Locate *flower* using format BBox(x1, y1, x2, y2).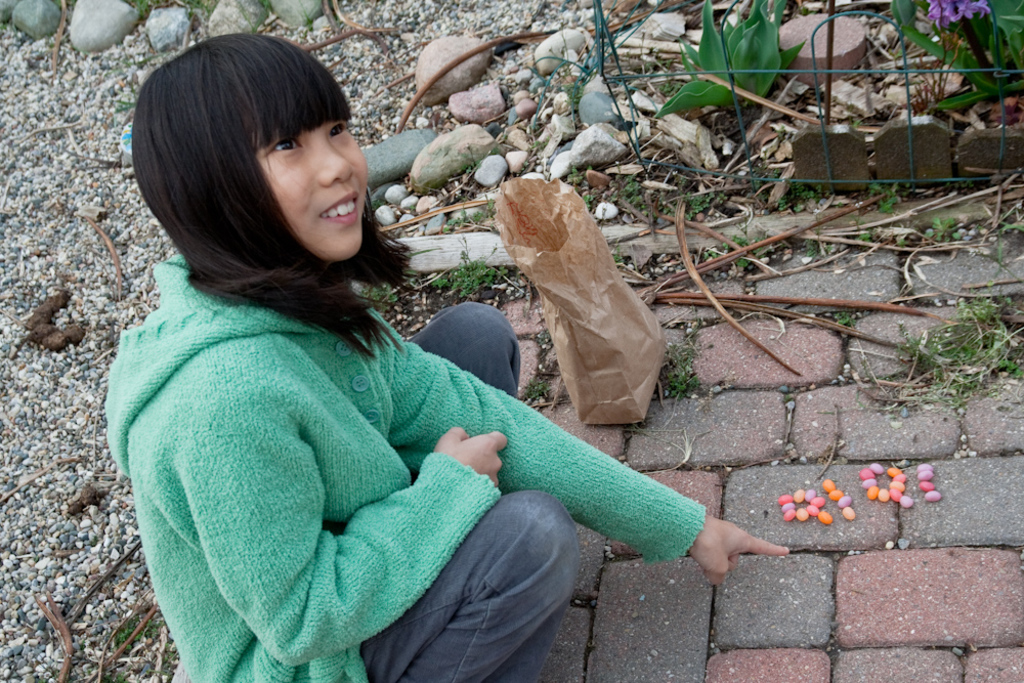
BBox(926, 0, 989, 29).
